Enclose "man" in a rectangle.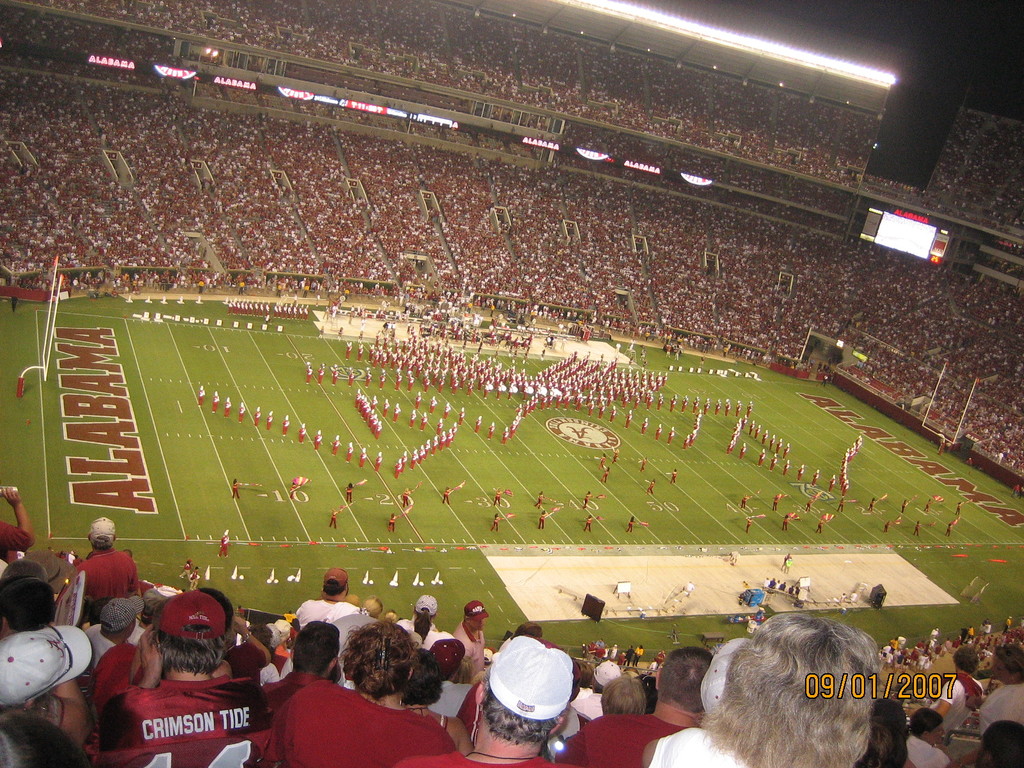
bbox=[324, 331, 341, 337].
